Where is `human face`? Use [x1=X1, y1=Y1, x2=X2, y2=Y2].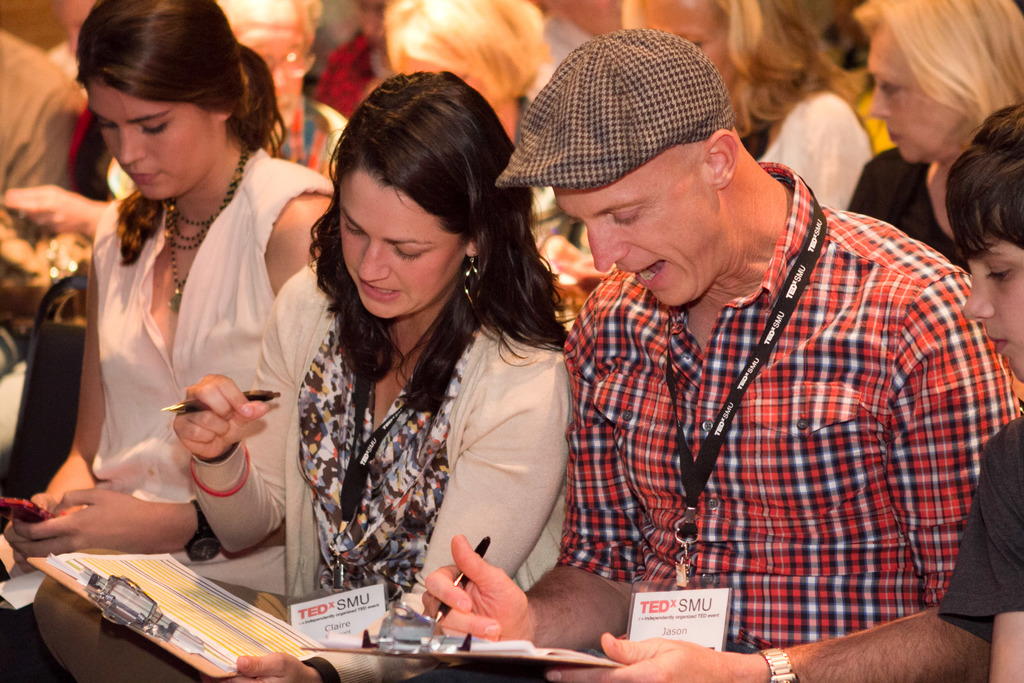
[x1=246, y1=41, x2=308, y2=125].
